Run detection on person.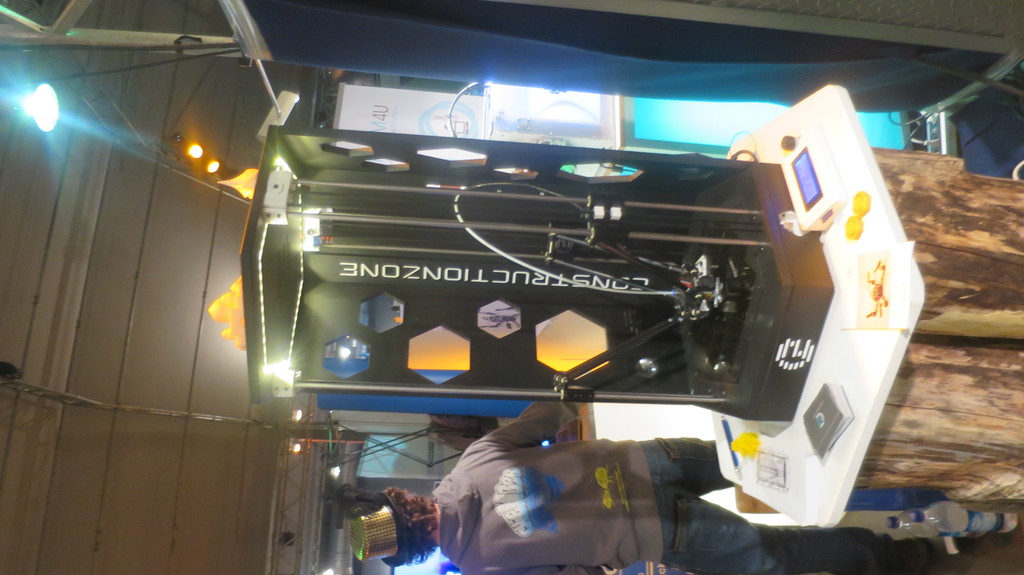
Result: rect(348, 393, 961, 574).
